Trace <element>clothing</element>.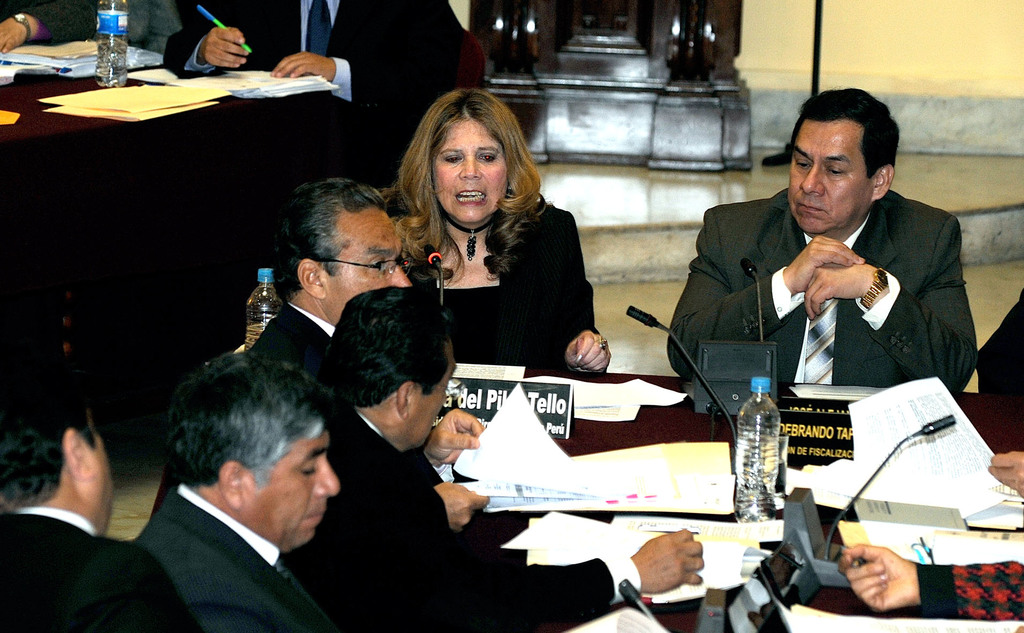
Traced to Rect(670, 163, 980, 437).
